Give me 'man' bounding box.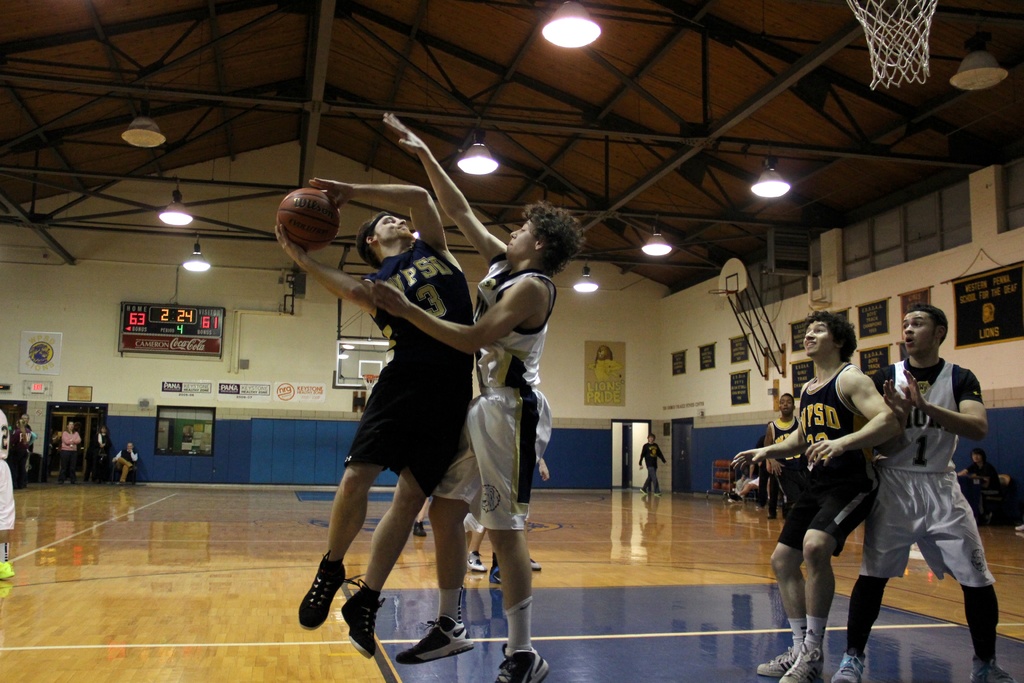
[left=111, top=440, right=138, bottom=484].
